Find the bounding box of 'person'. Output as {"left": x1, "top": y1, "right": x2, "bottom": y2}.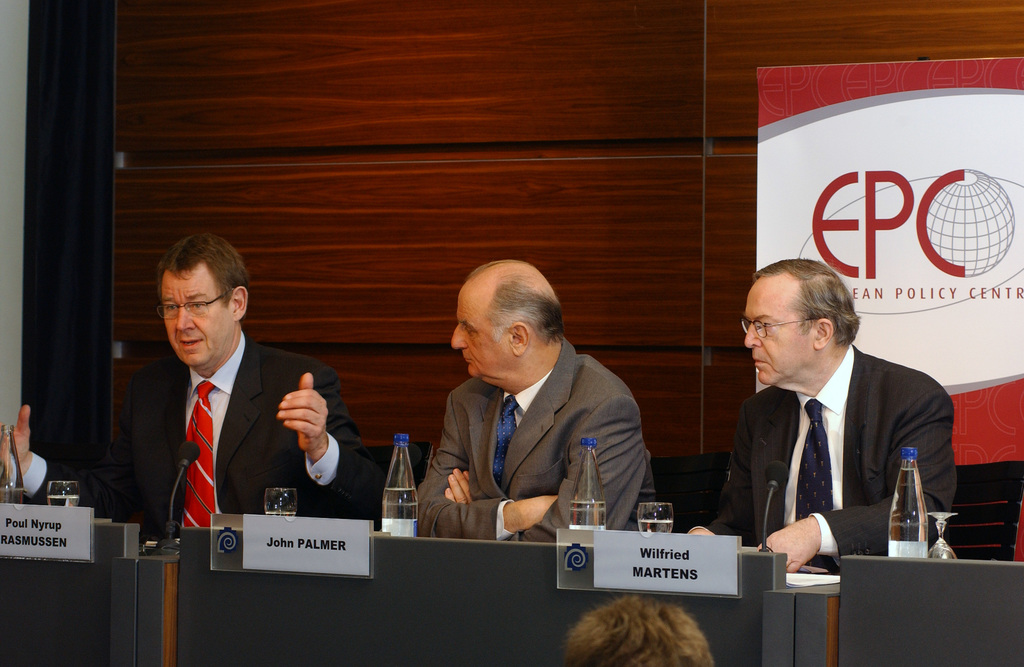
{"left": 687, "top": 251, "right": 964, "bottom": 579}.
